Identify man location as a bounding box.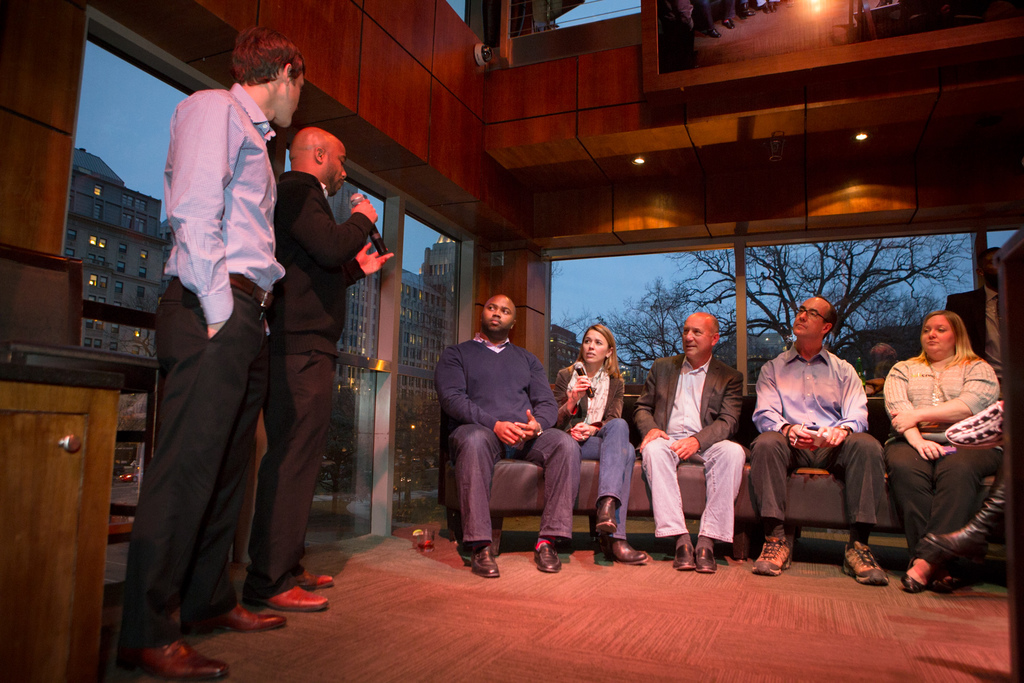
749, 297, 891, 588.
